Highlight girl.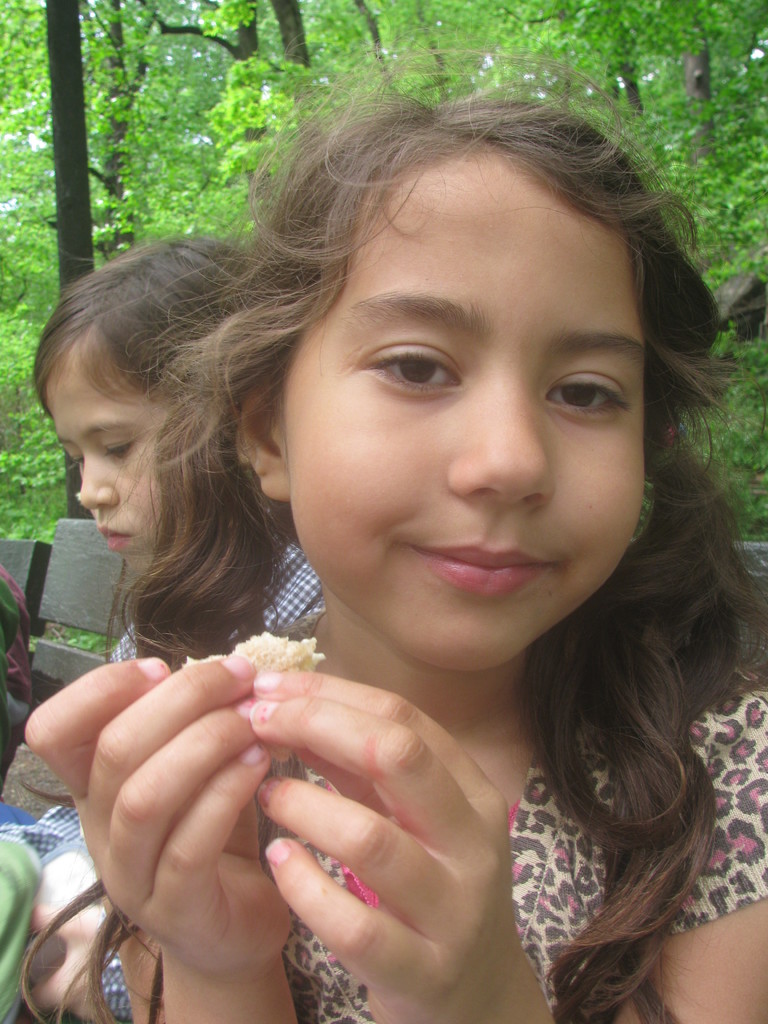
Highlighted region: Rect(11, 47, 767, 1019).
